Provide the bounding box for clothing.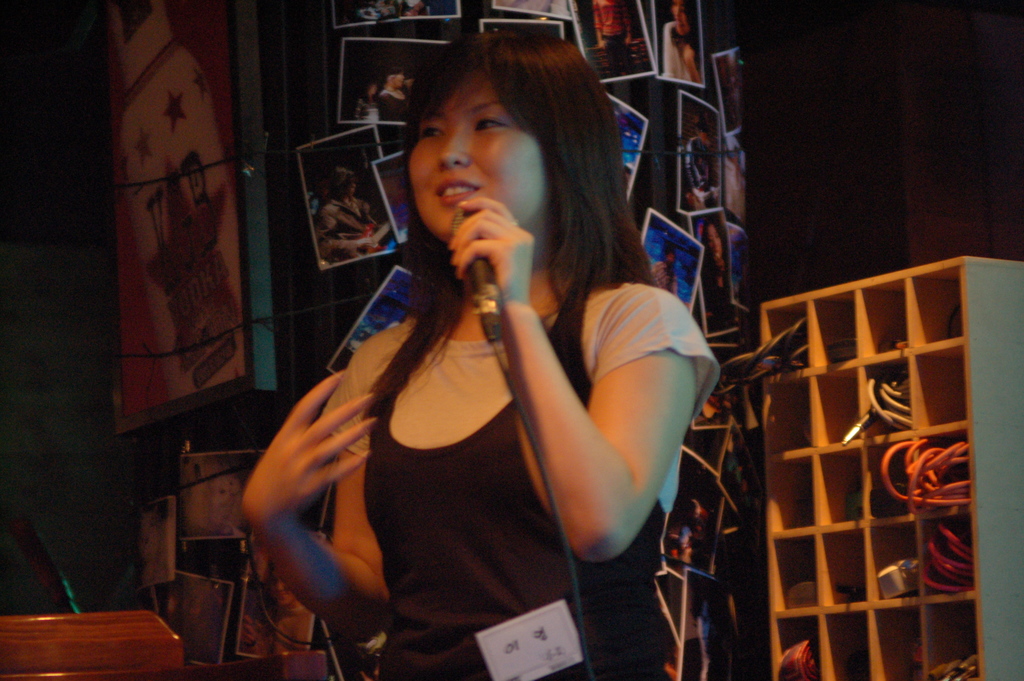
bbox(648, 260, 681, 302).
